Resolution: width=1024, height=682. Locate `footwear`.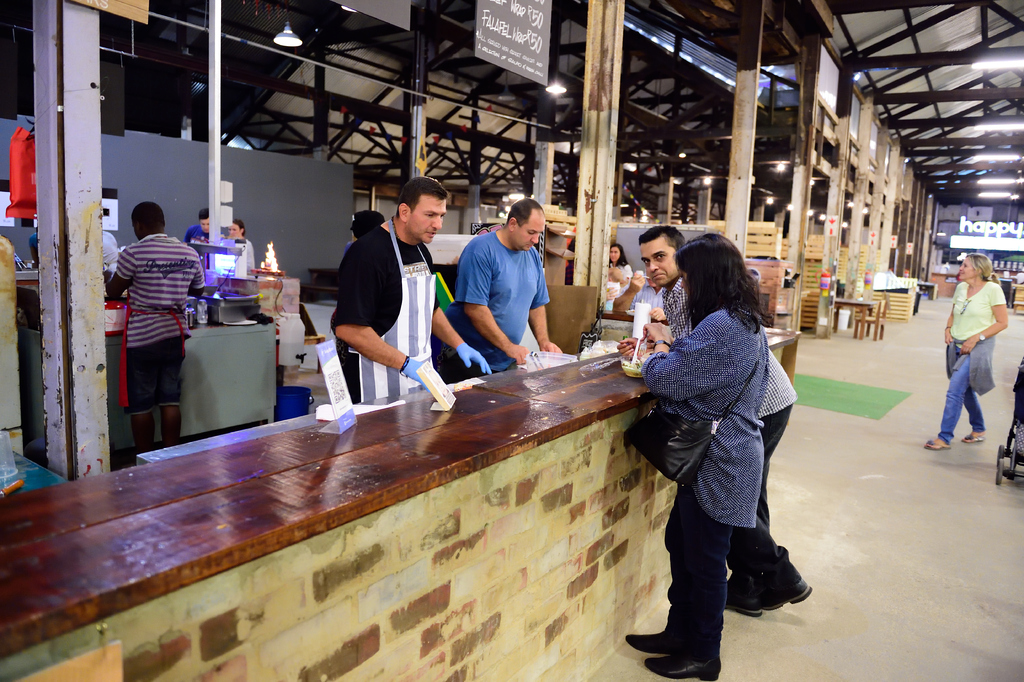
bbox=(646, 648, 723, 681).
